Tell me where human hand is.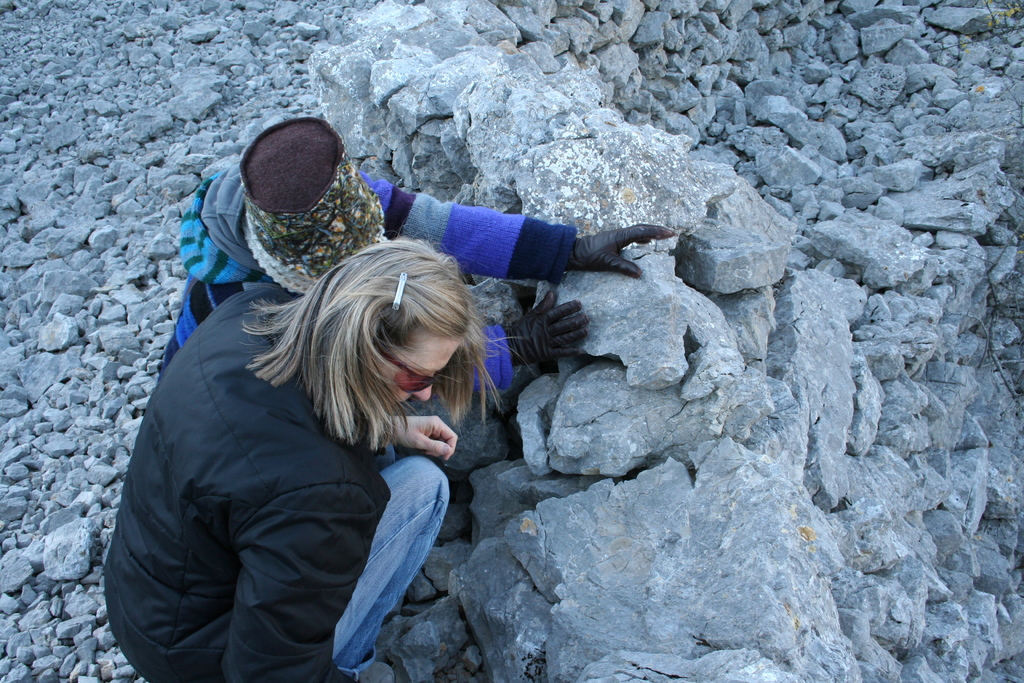
human hand is at box(559, 219, 664, 282).
